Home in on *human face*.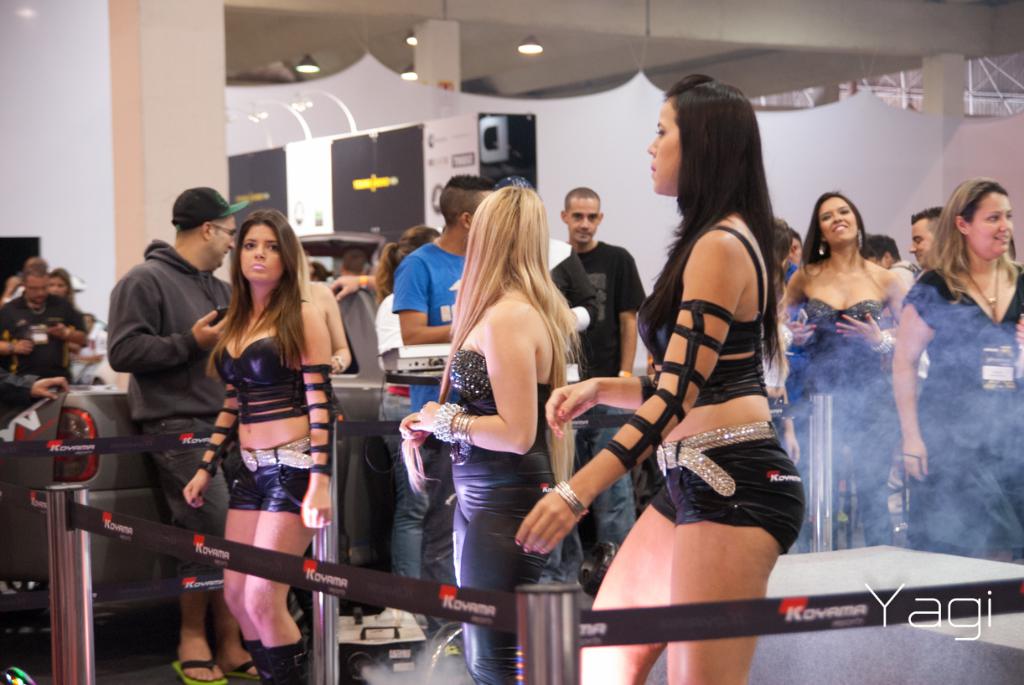
Homed in at 645:100:677:188.
